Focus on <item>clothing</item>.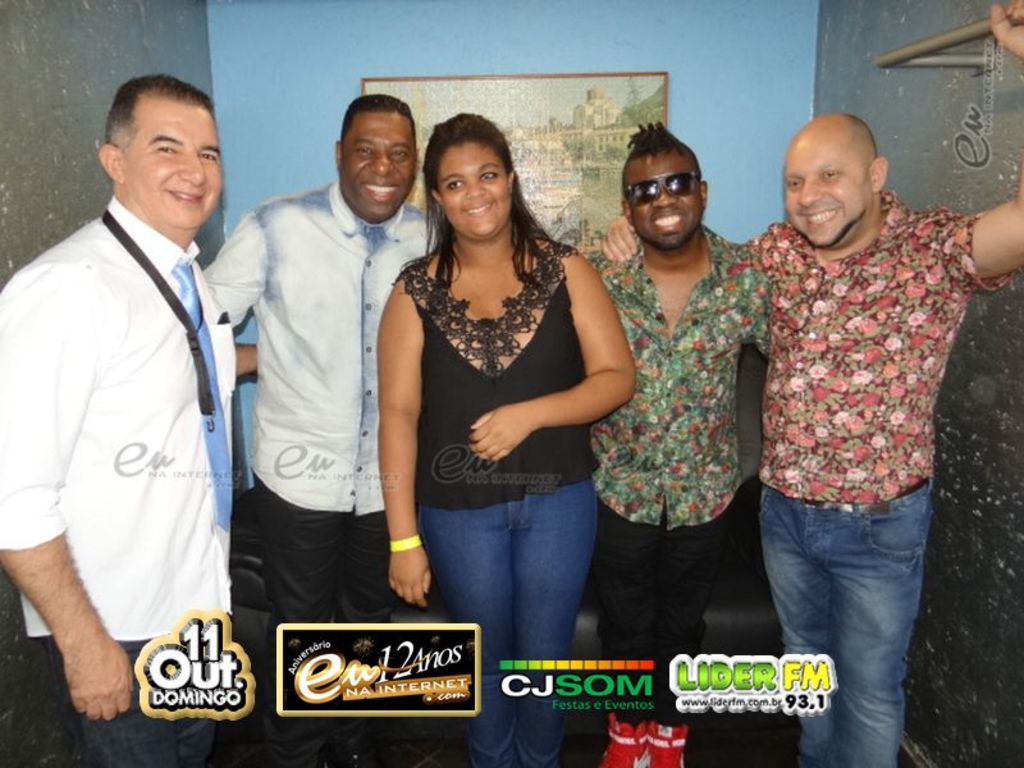
Focused at <region>0, 196, 238, 767</region>.
